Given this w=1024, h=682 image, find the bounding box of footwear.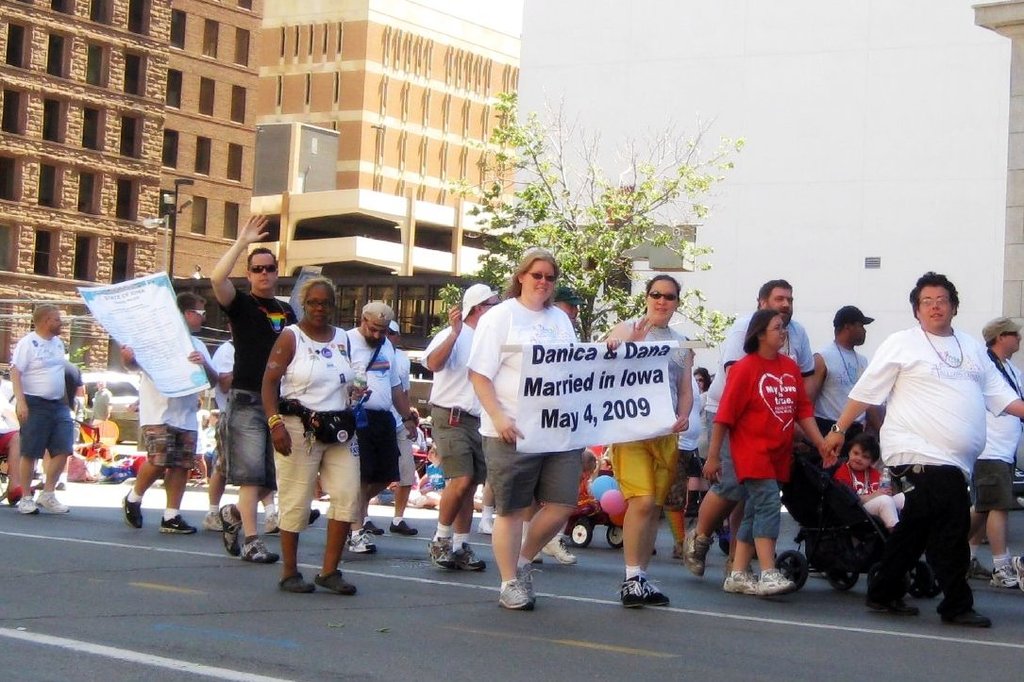
(455,546,485,571).
